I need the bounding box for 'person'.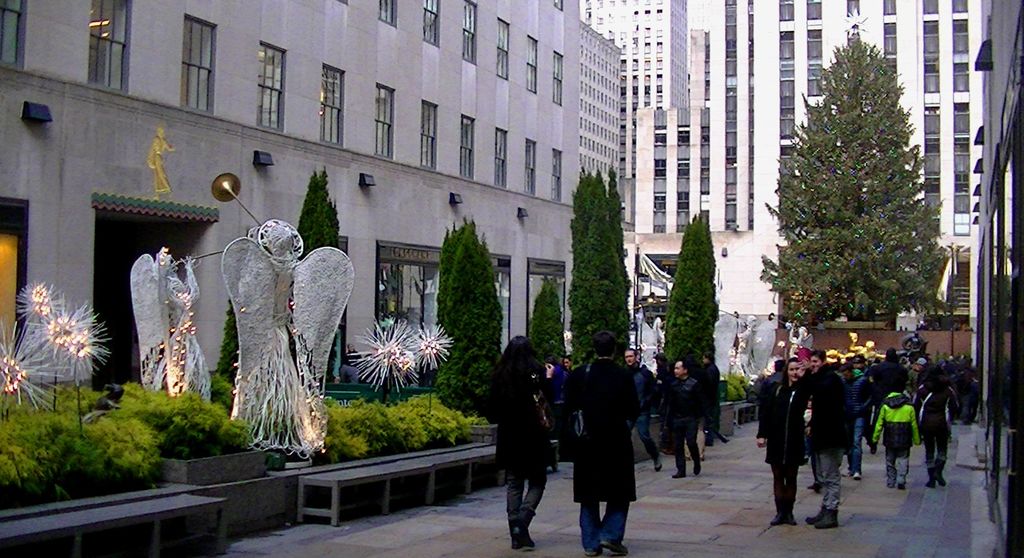
Here it is: <region>649, 354, 673, 391</region>.
